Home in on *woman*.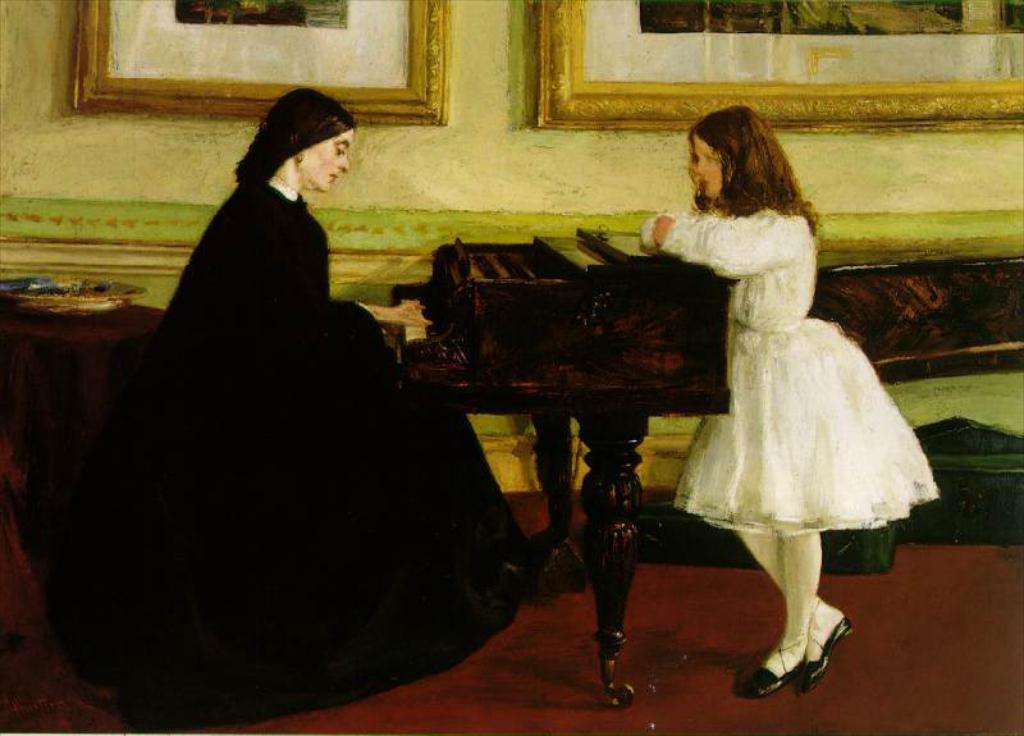
Homed in at 47,87,532,735.
